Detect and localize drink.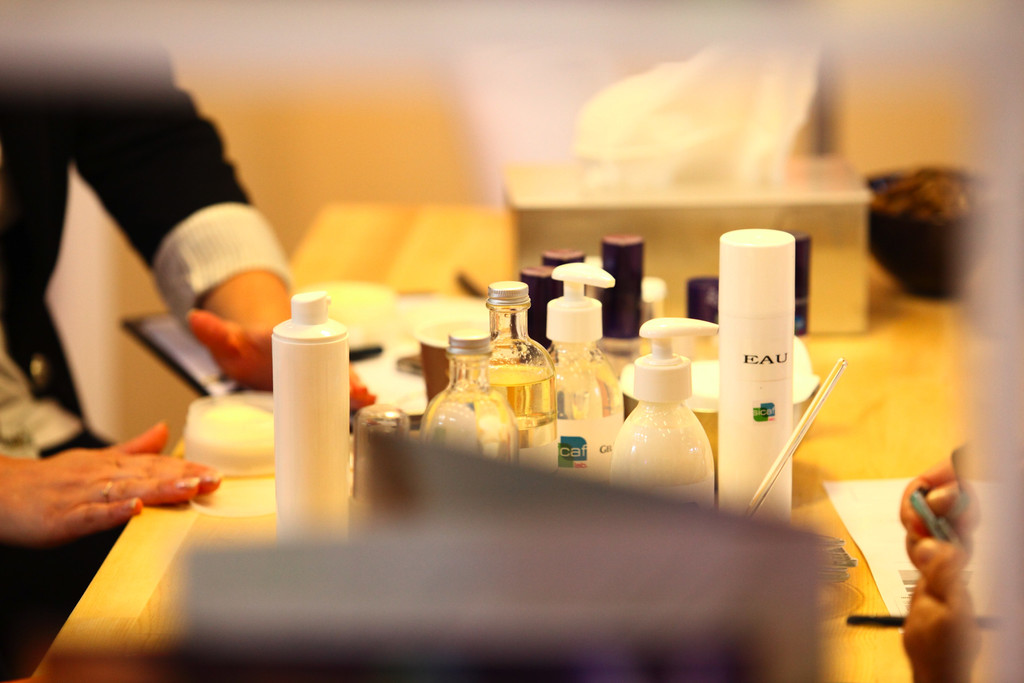
Localized at (left=603, top=373, right=717, bottom=511).
